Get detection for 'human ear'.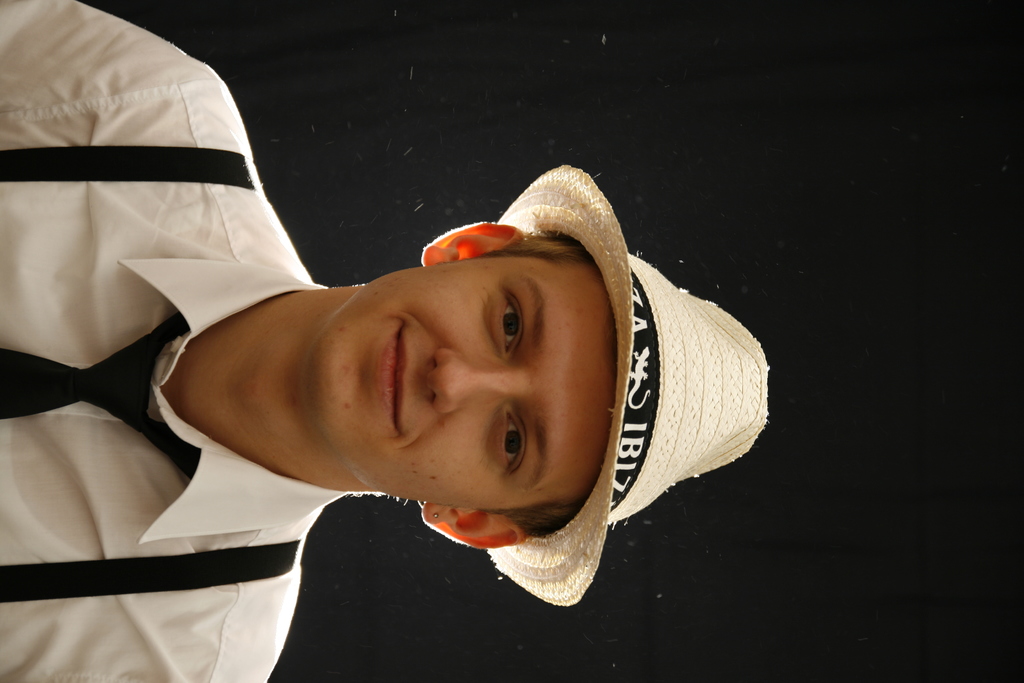
Detection: (423, 220, 524, 265).
